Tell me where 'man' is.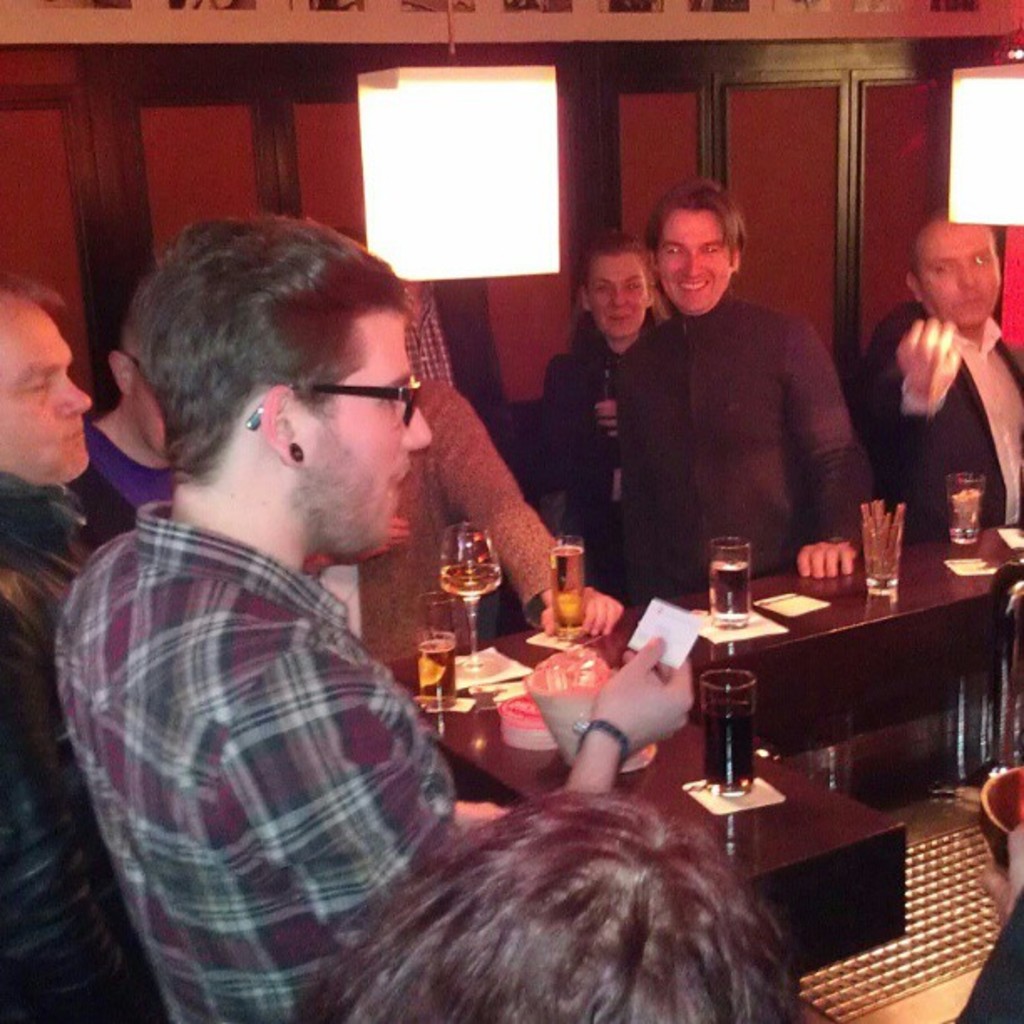
'man' is at bbox=(351, 239, 500, 452).
